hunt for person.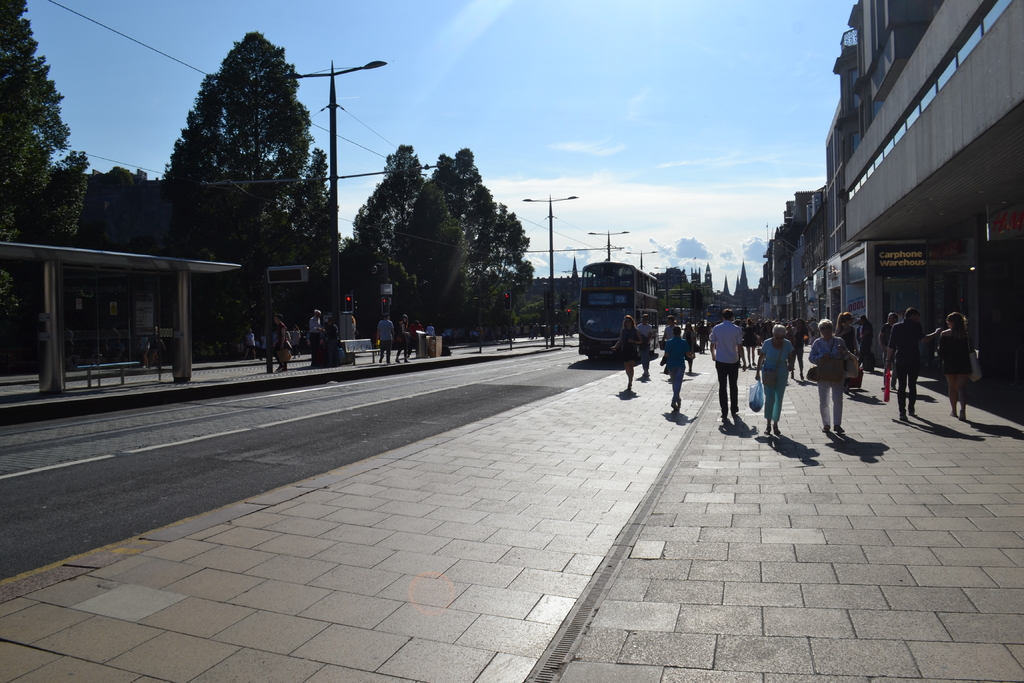
Hunted down at {"left": 685, "top": 315, "right": 698, "bottom": 370}.
